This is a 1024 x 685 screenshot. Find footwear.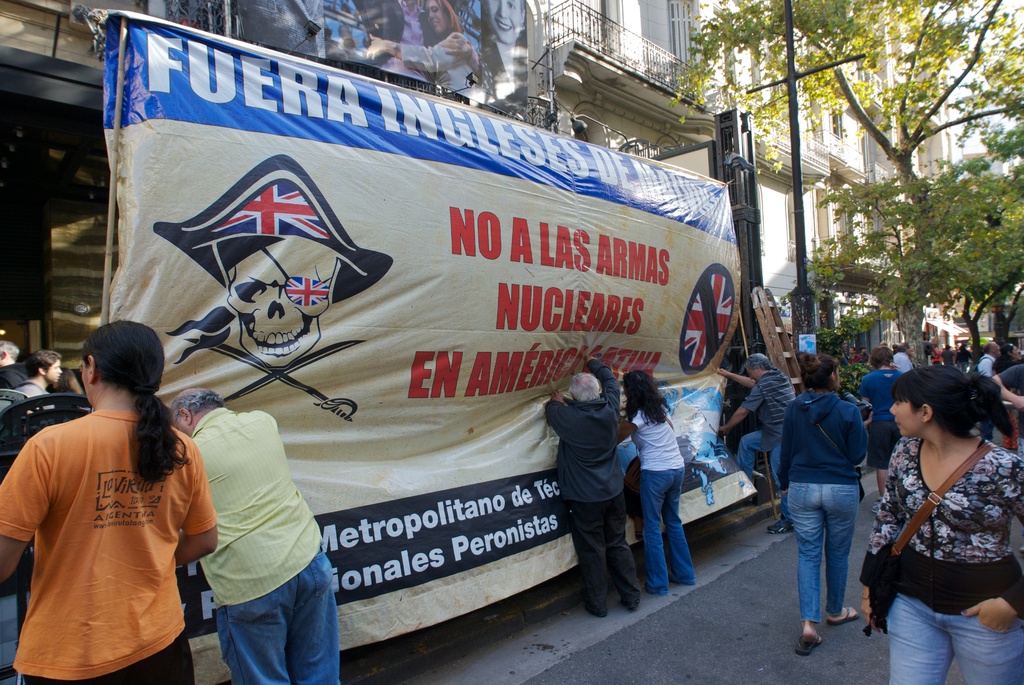
Bounding box: detection(794, 631, 821, 659).
